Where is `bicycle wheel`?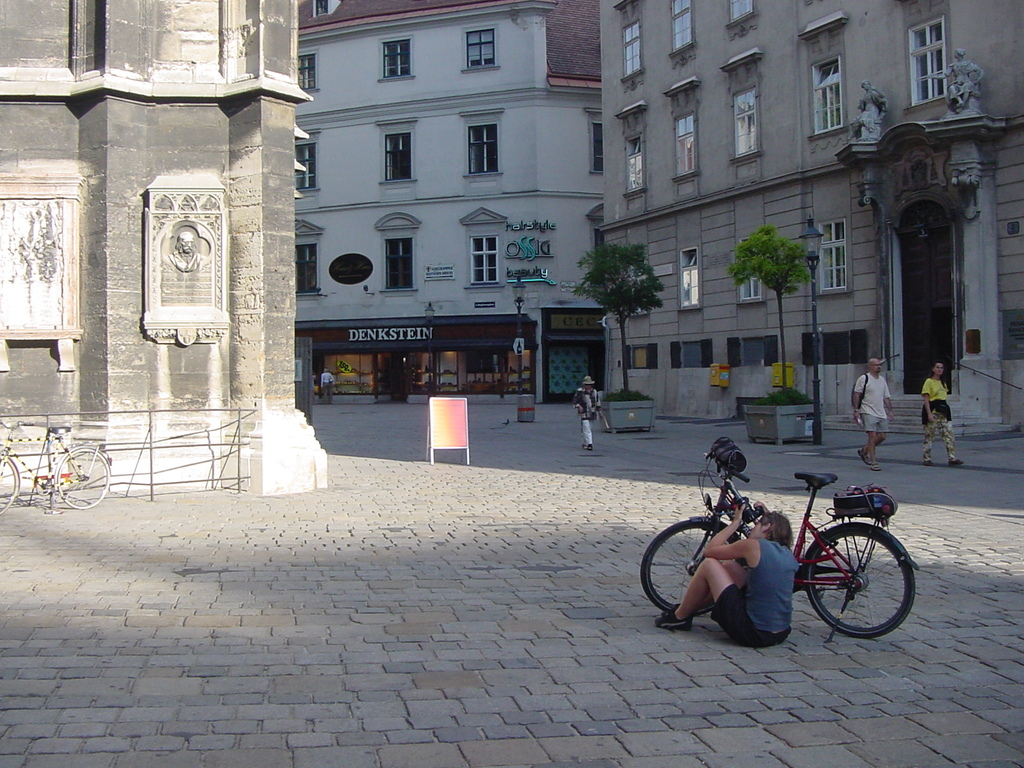
0,460,17,518.
